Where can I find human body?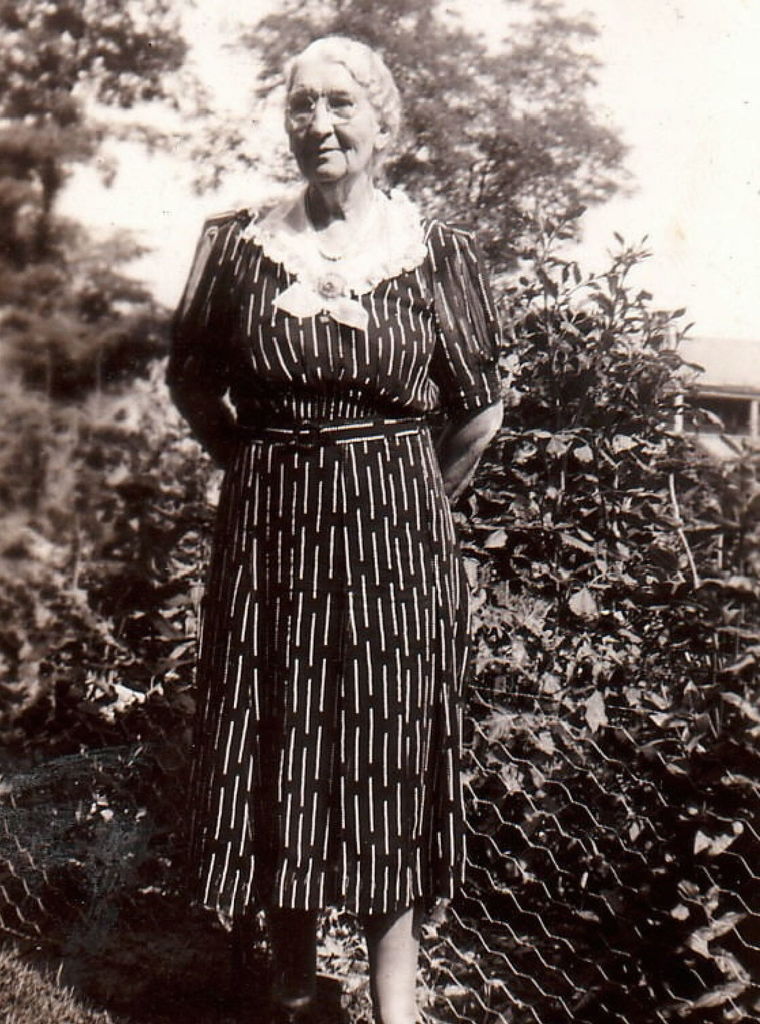
You can find it at {"left": 186, "top": 116, "right": 489, "bottom": 1023}.
